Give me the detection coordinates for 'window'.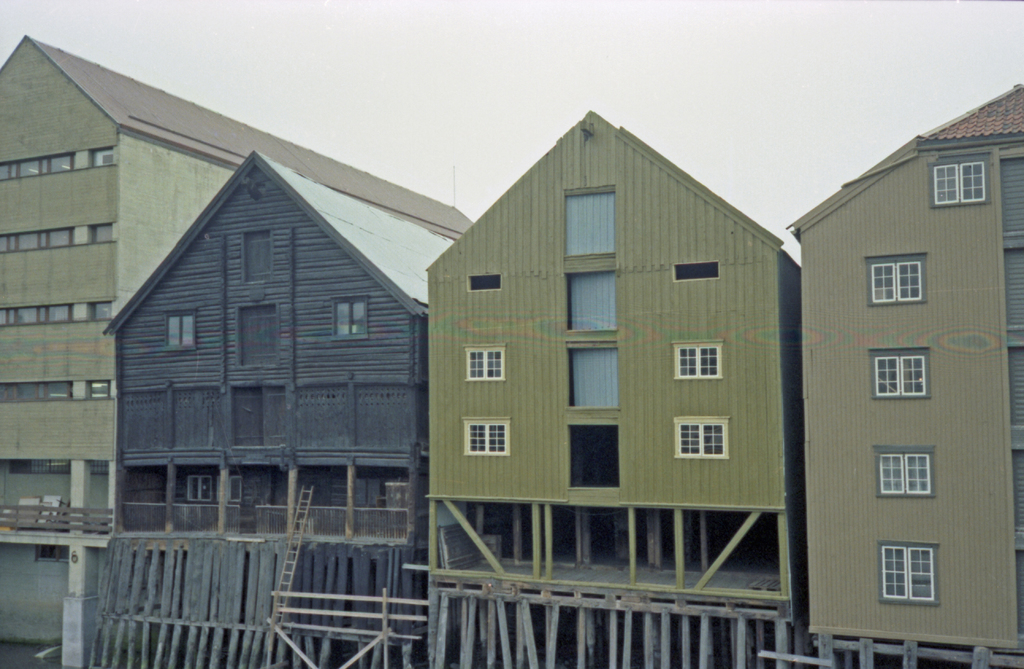
bbox=[88, 378, 112, 397].
